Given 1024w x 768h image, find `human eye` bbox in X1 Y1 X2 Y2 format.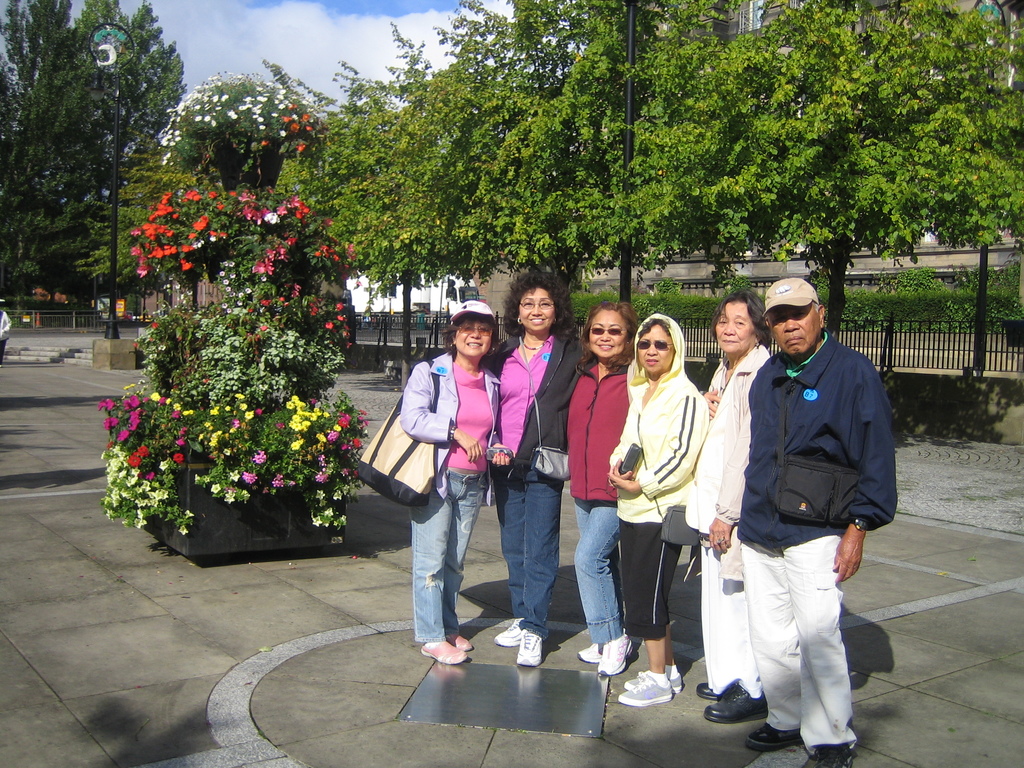
522 299 535 308.
